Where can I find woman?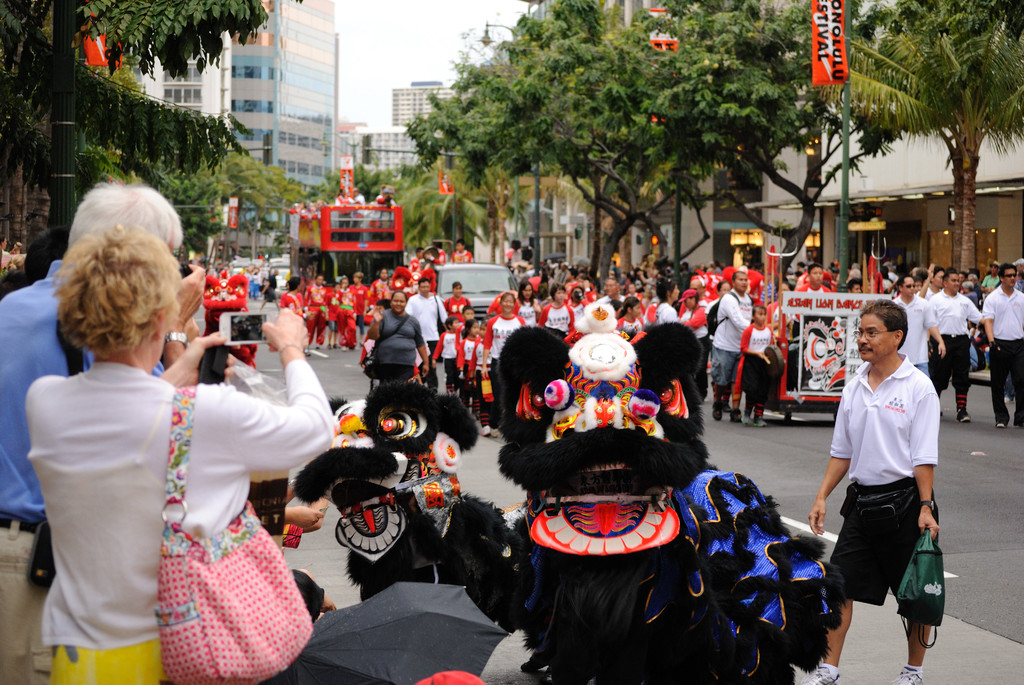
You can find it at bbox(577, 274, 596, 303).
